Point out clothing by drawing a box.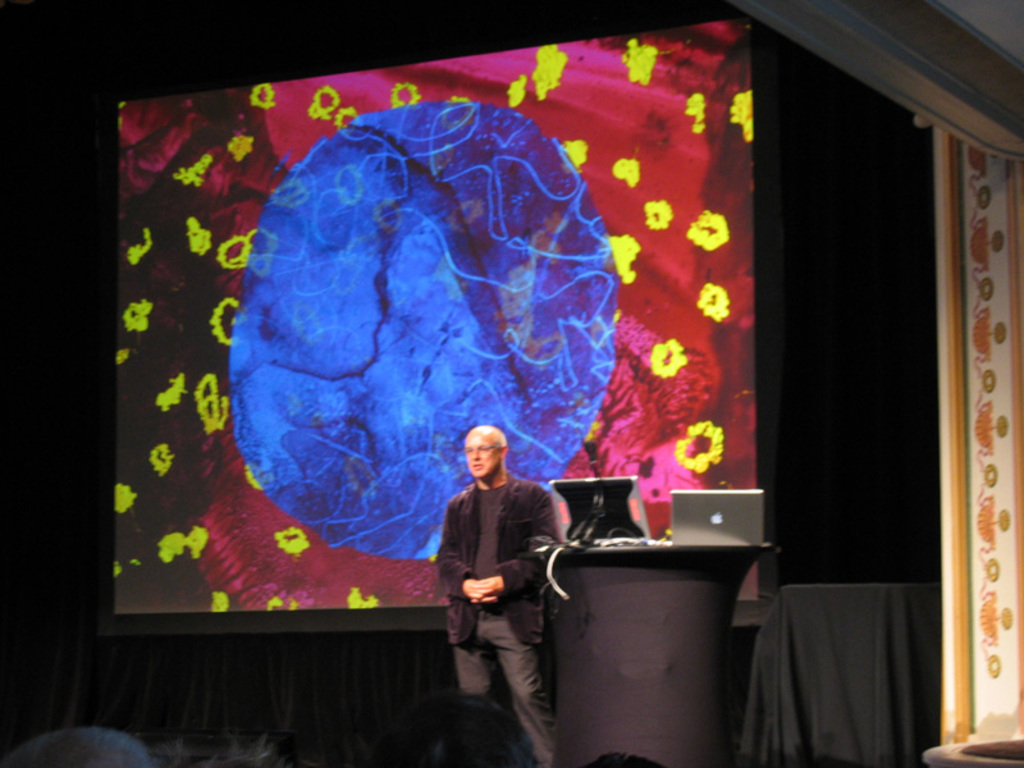
[429, 412, 564, 733].
